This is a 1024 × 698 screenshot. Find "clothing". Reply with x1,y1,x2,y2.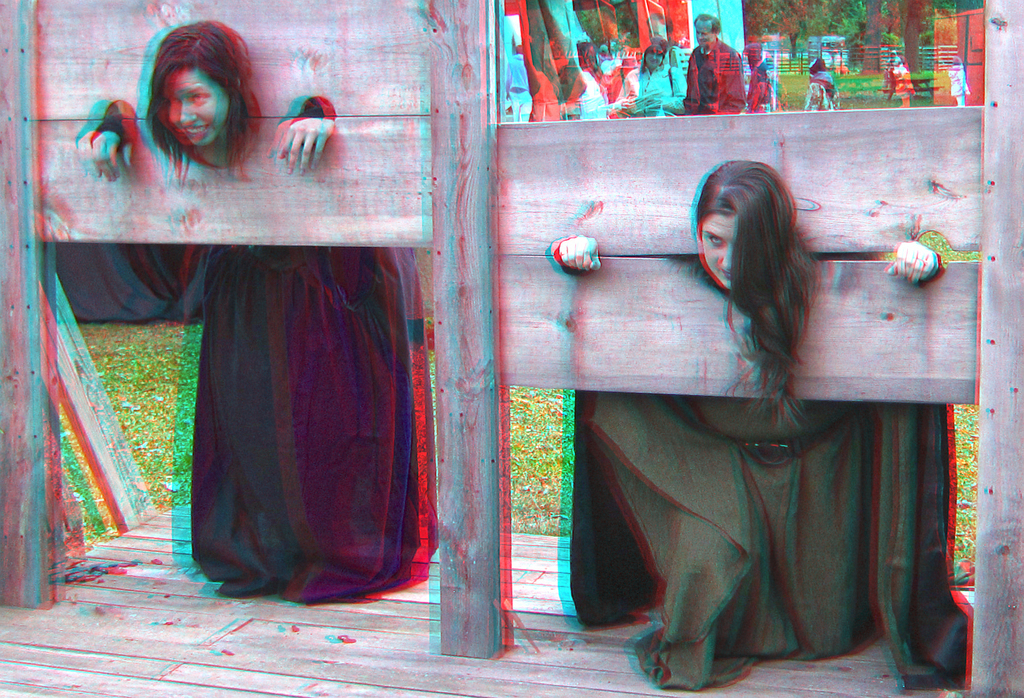
664,48,688,79.
